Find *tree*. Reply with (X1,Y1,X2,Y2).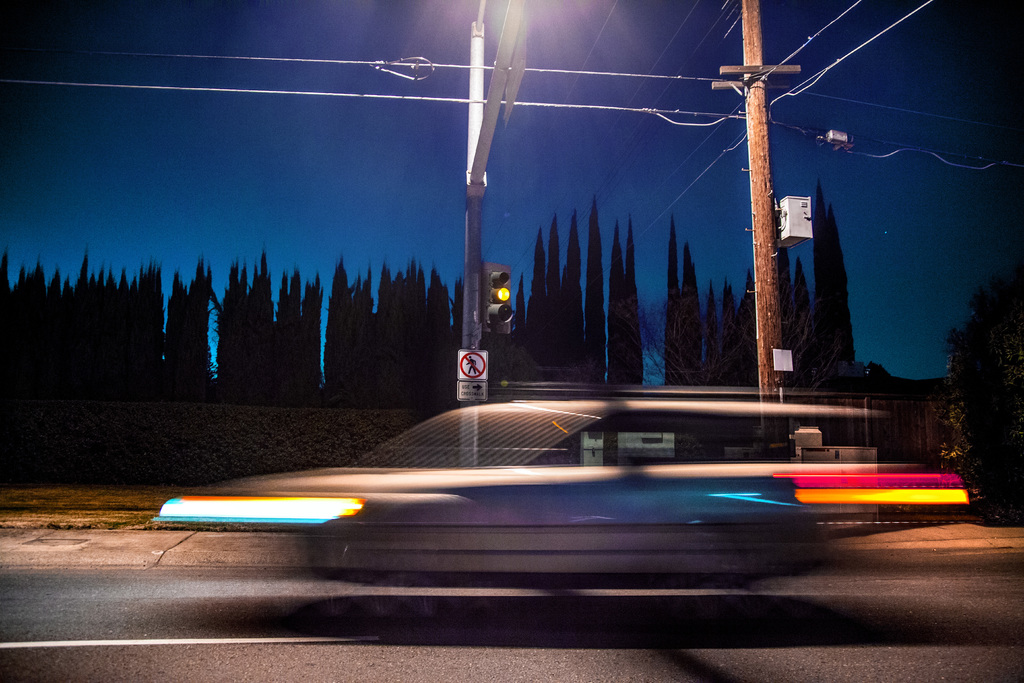
(812,180,856,395).
